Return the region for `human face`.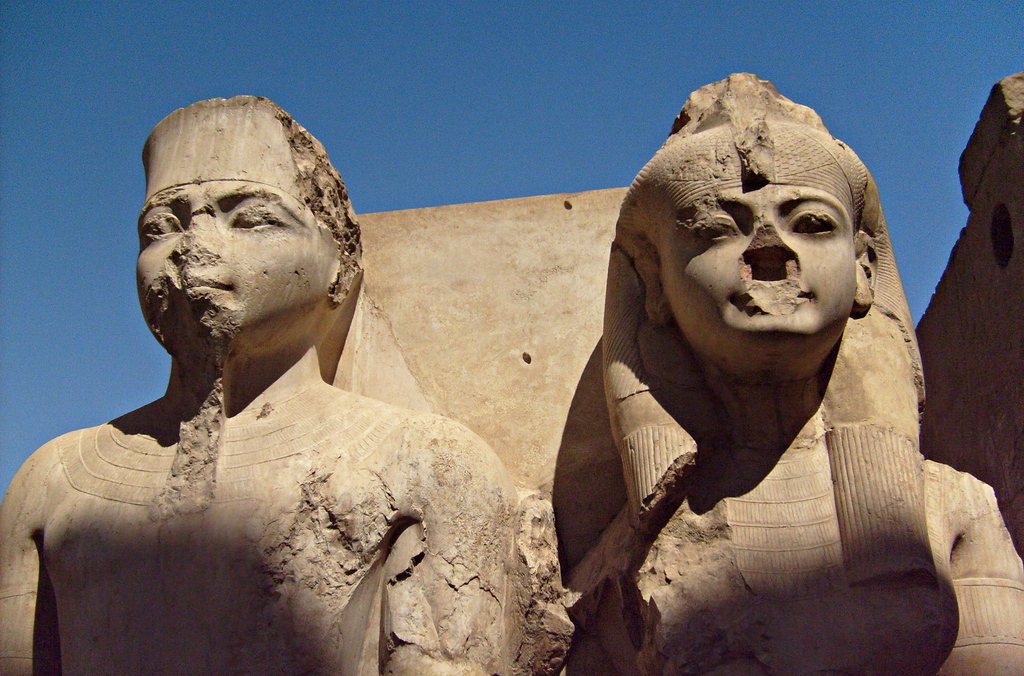
{"left": 131, "top": 177, "right": 321, "bottom": 344}.
